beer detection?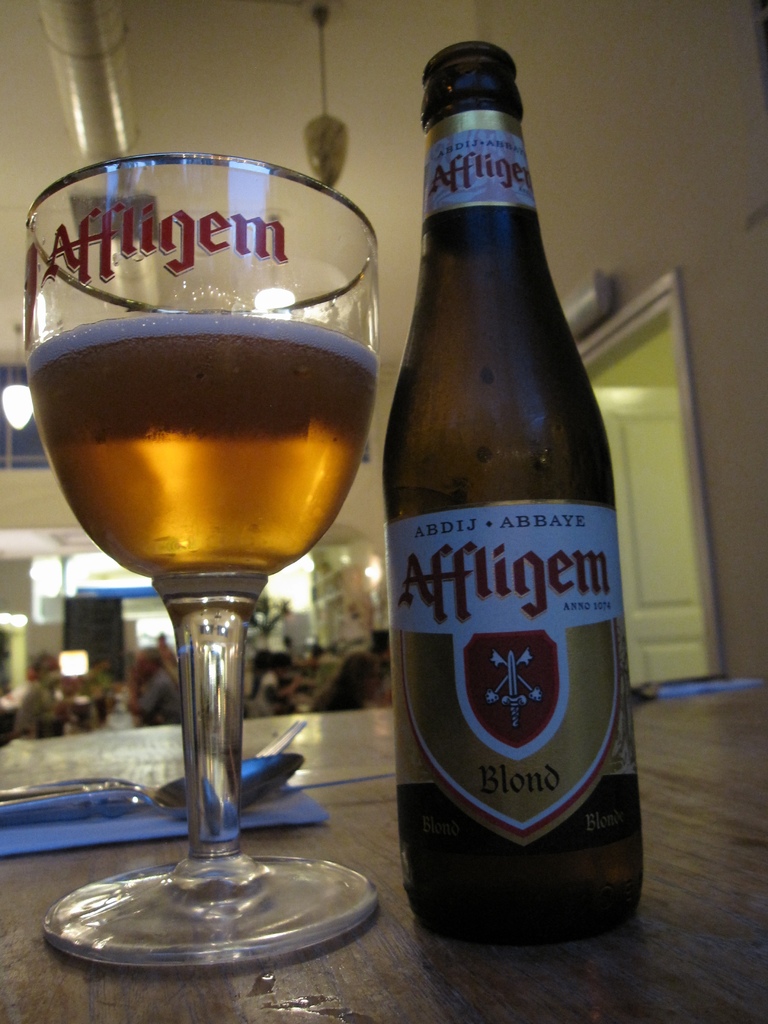
<bbox>381, 39, 643, 915</bbox>
